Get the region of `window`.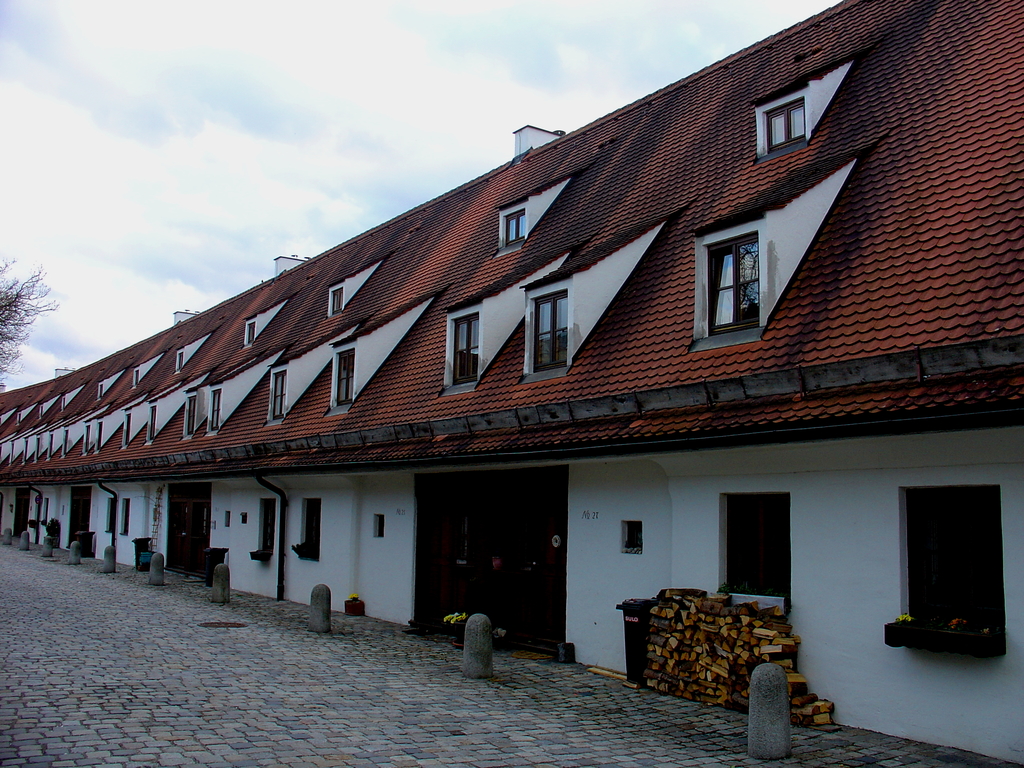
702/220/762/339.
